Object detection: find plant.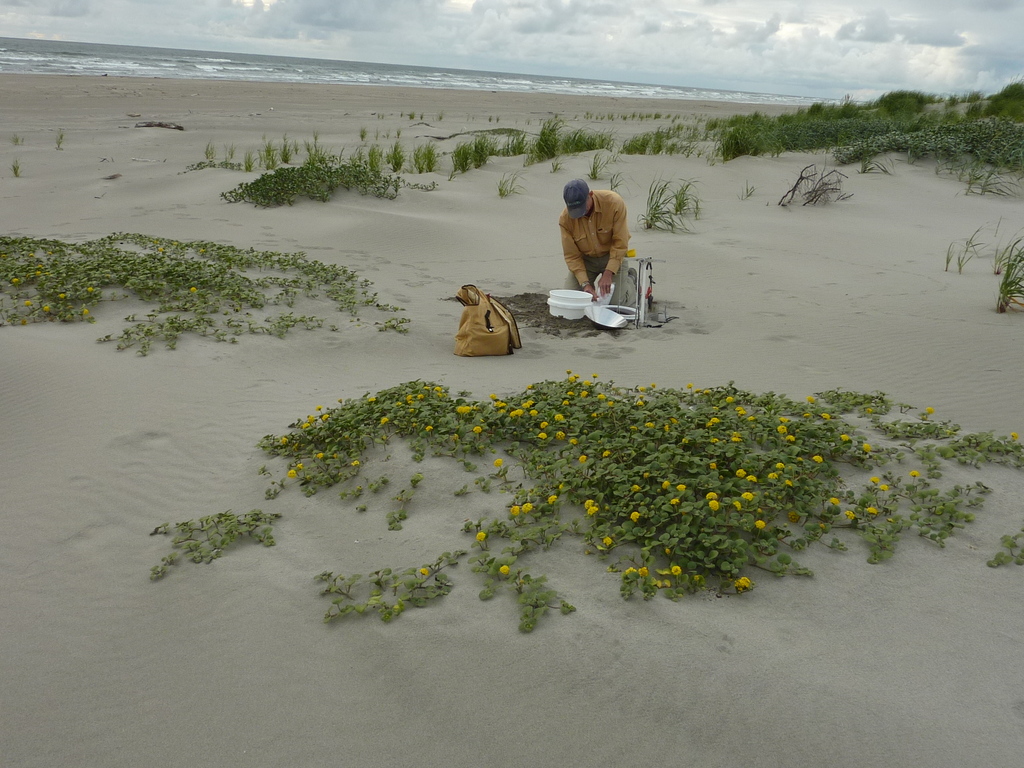
<bbox>956, 221, 980, 278</bbox>.
